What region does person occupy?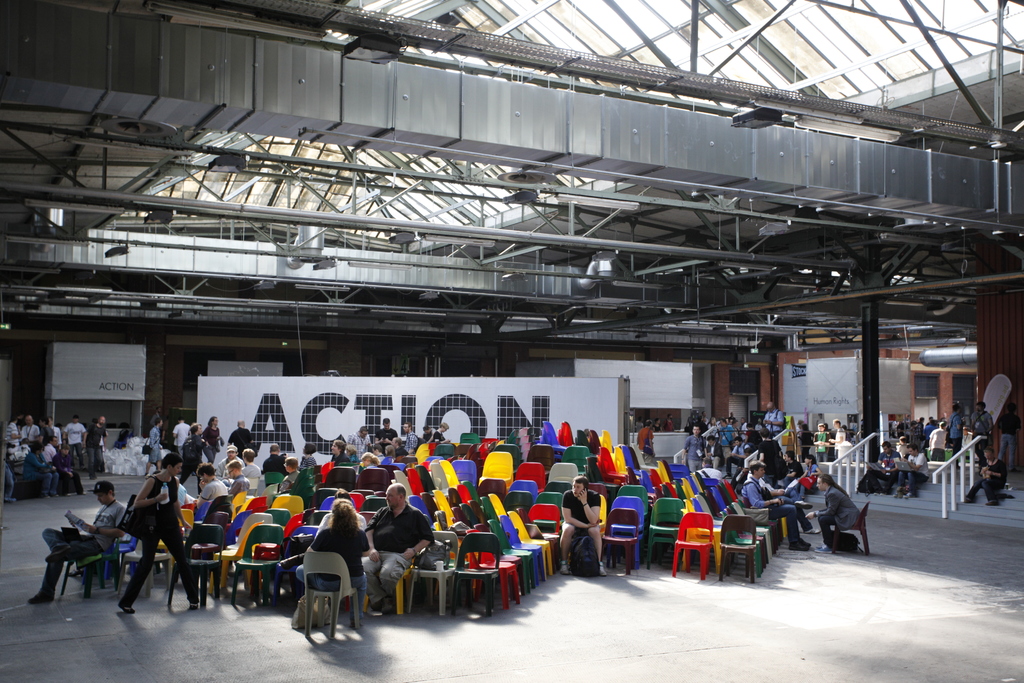
(x1=831, y1=421, x2=847, y2=463).
